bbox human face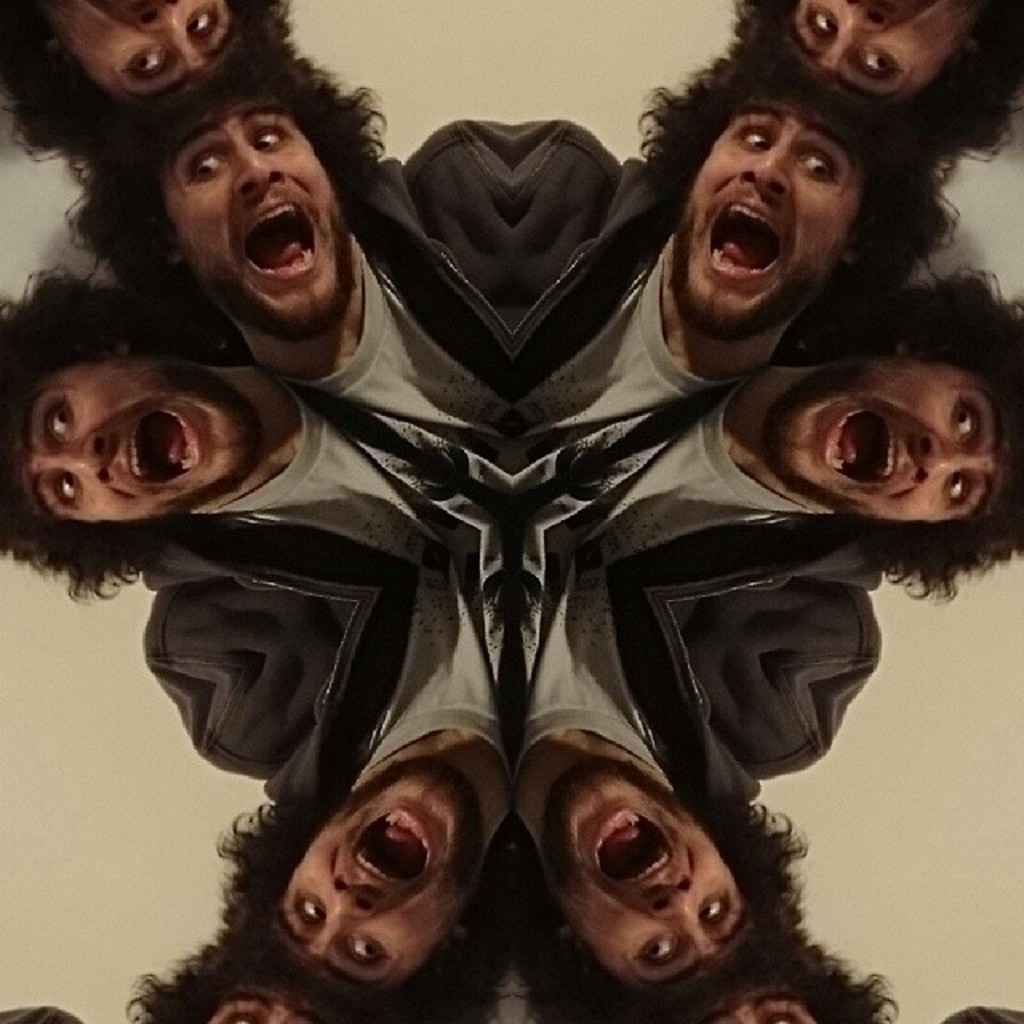
[x1=790, y1=0, x2=989, y2=106]
